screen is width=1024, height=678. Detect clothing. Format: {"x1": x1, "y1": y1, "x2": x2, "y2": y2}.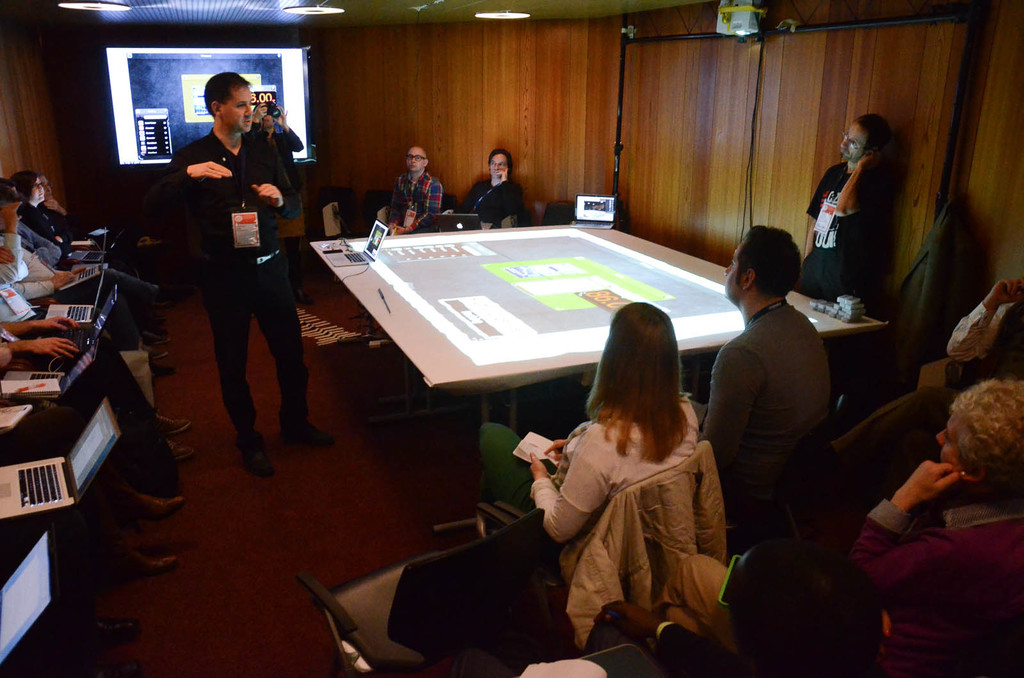
{"x1": 805, "y1": 157, "x2": 881, "y2": 299}.
